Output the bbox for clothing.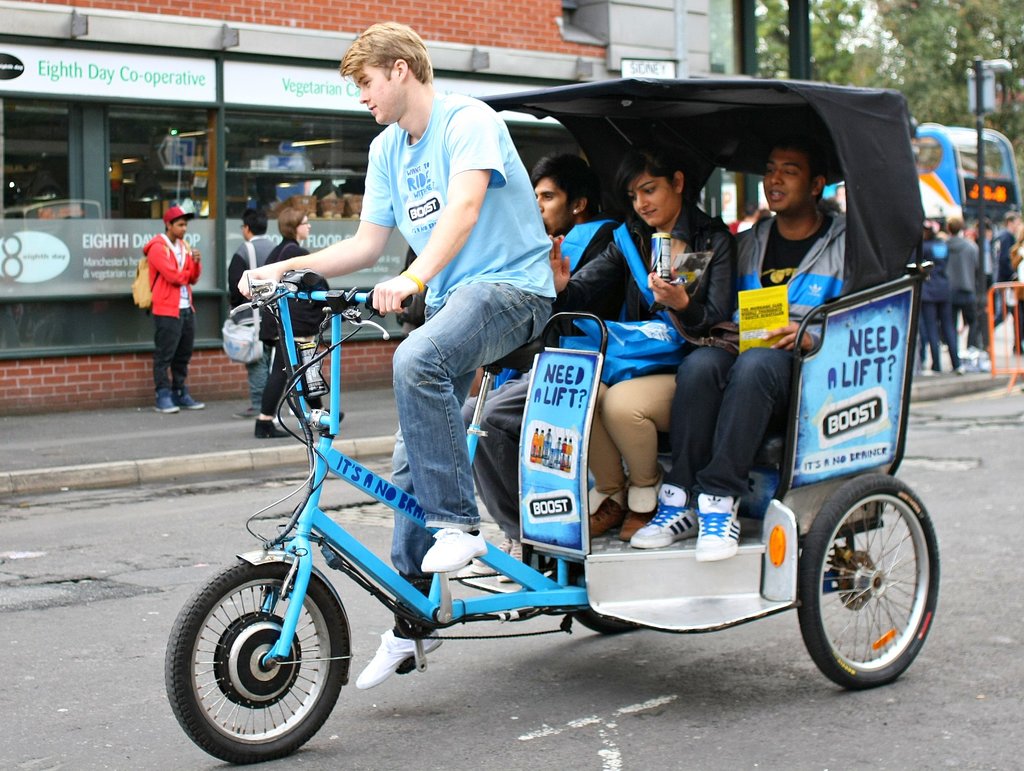
pyautogui.locateOnScreen(220, 232, 287, 407).
